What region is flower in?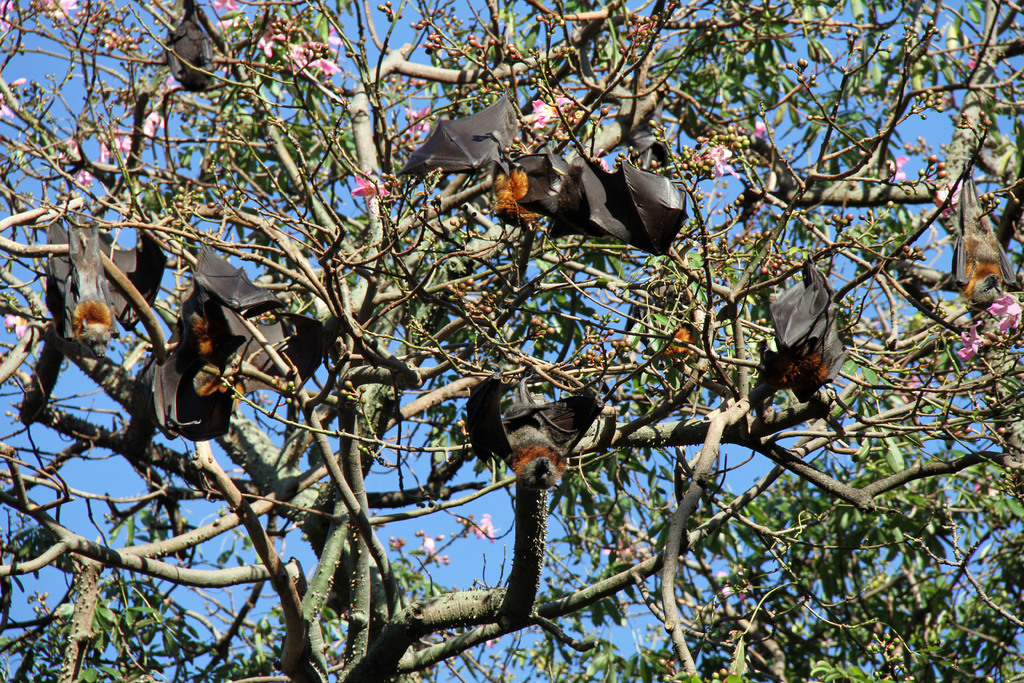
[x1=0, y1=1, x2=17, y2=34].
